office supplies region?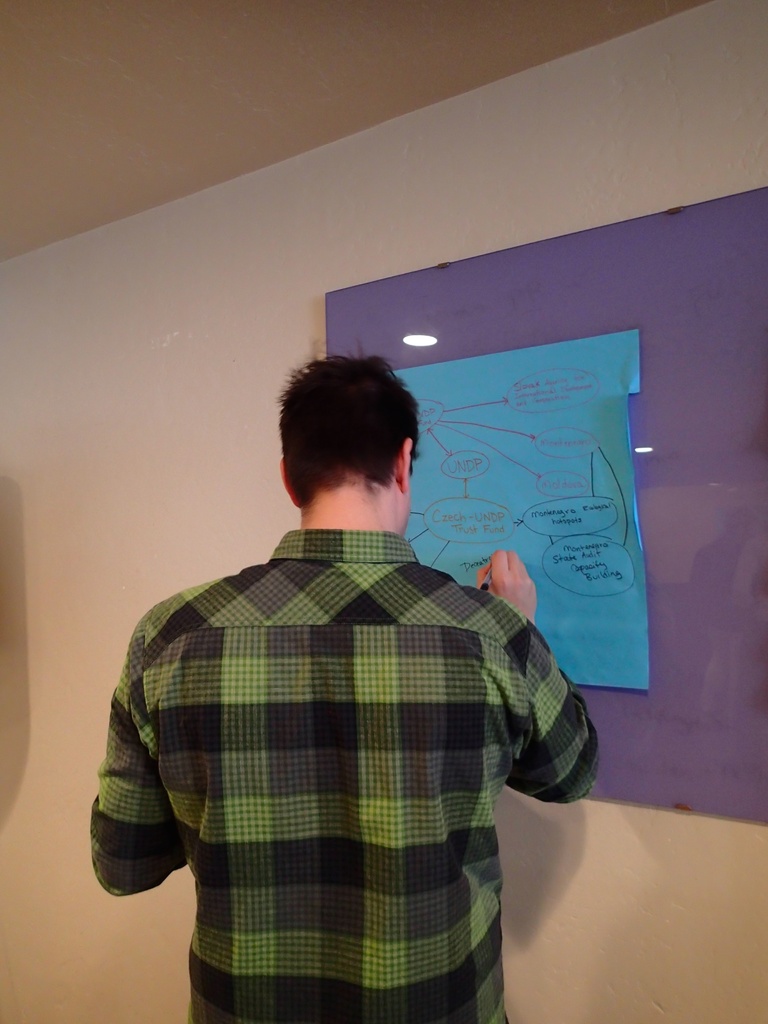
left=326, top=186, right=767, bottom=824
